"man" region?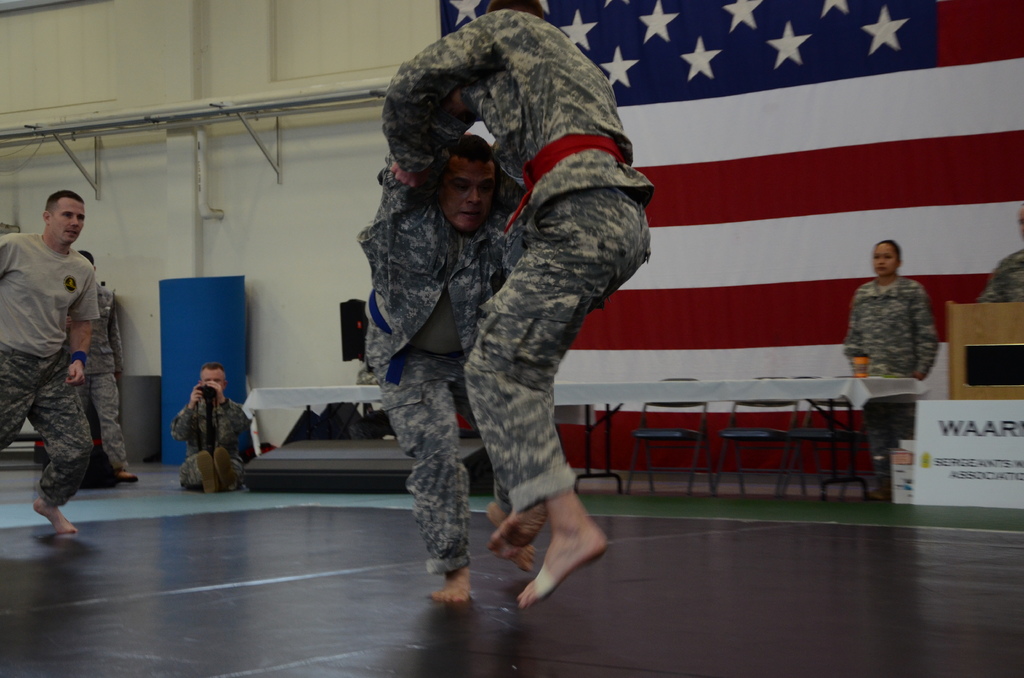
[63,245,147,483]
